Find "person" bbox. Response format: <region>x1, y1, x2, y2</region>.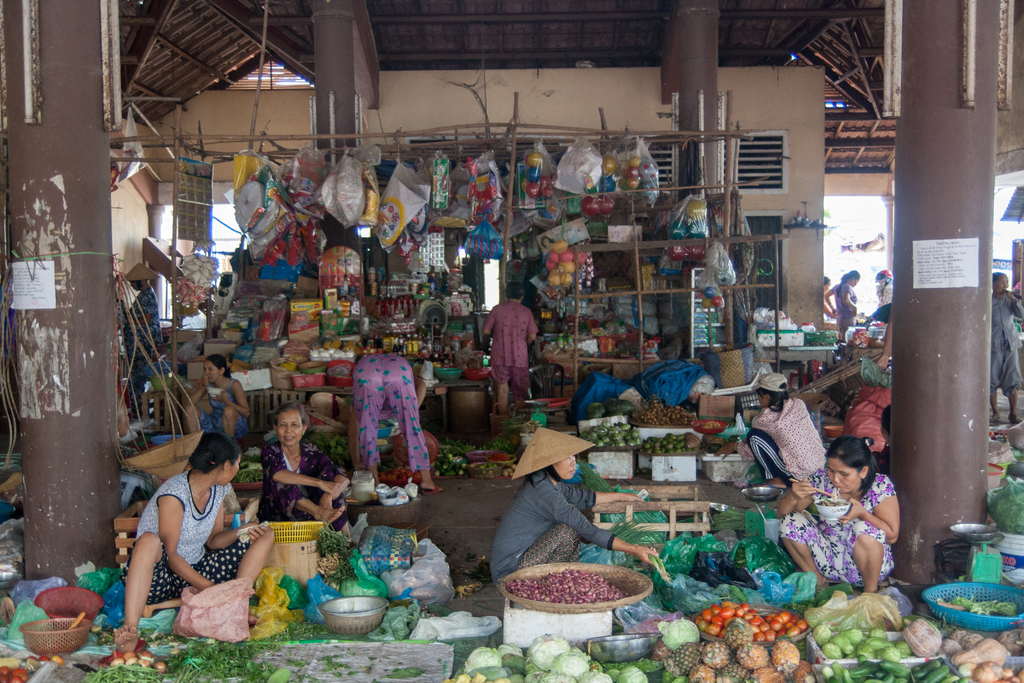
<region>869, 267, 891, 307</region>.
